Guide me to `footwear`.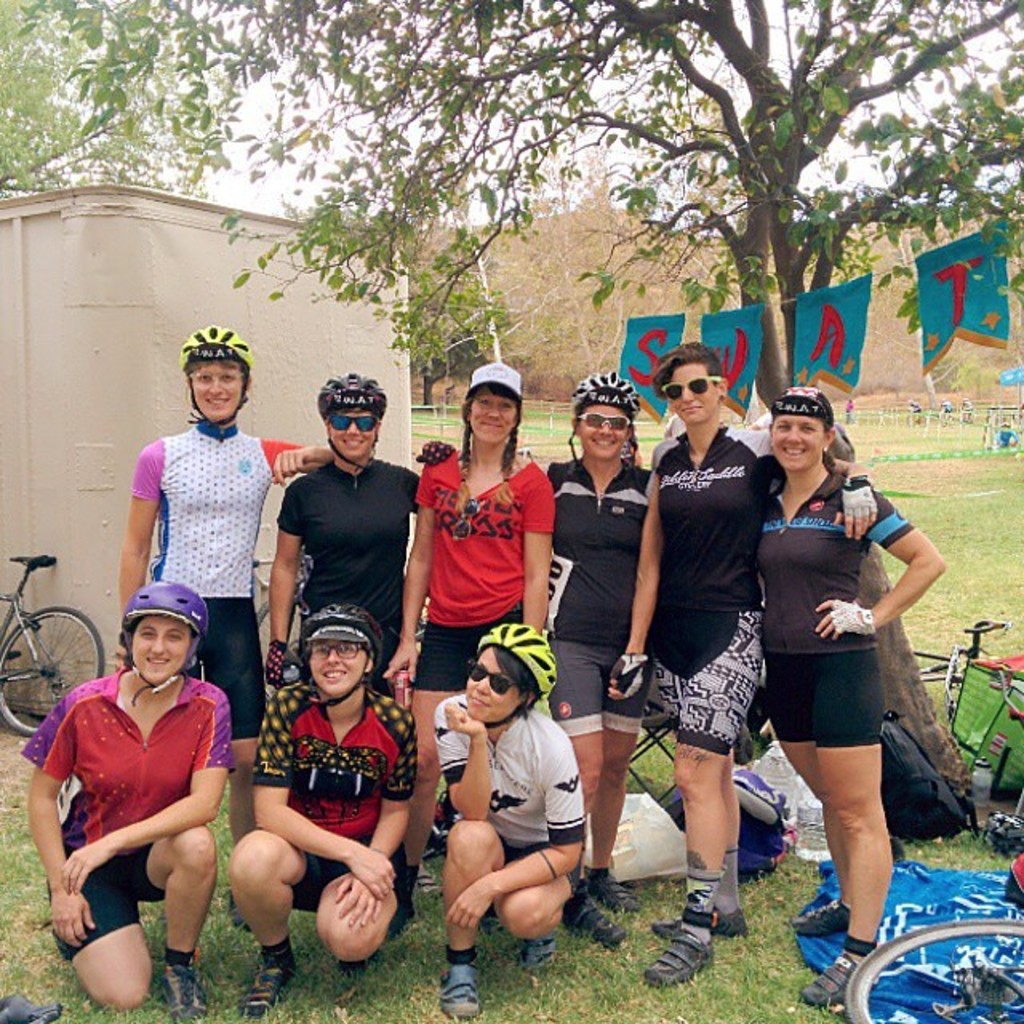
Guidance: detection(586, 867, 634, 915).
